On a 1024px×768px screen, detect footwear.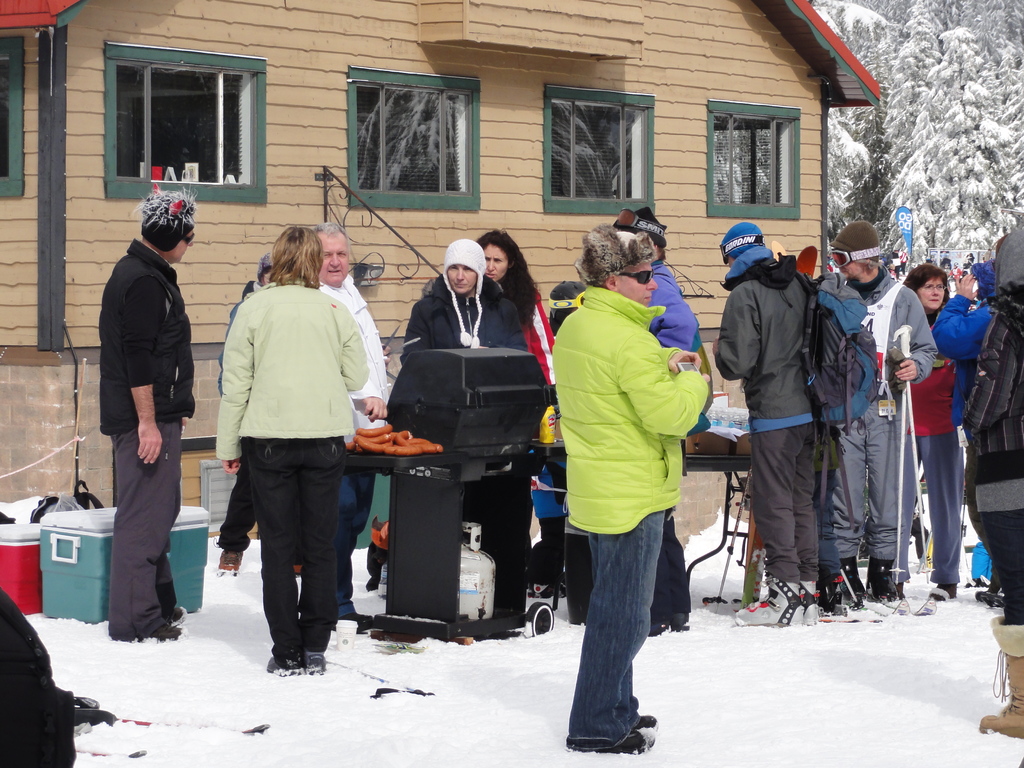
region(155, 600, 189, 624).
